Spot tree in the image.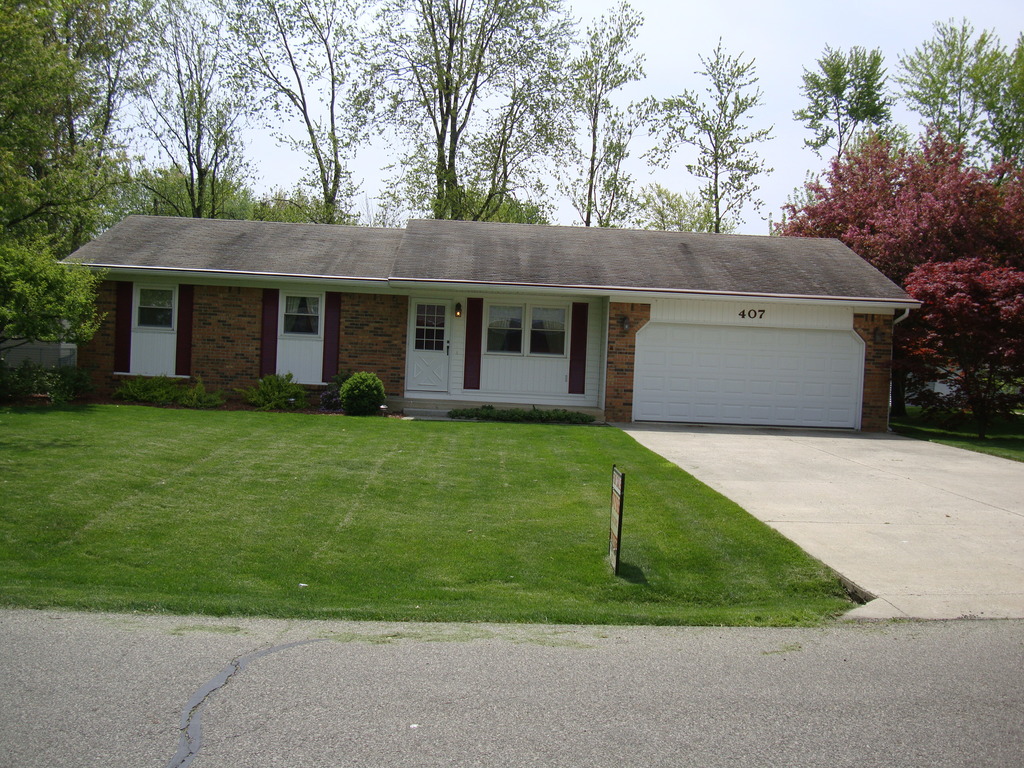
tree found at 111/0/291/222.
